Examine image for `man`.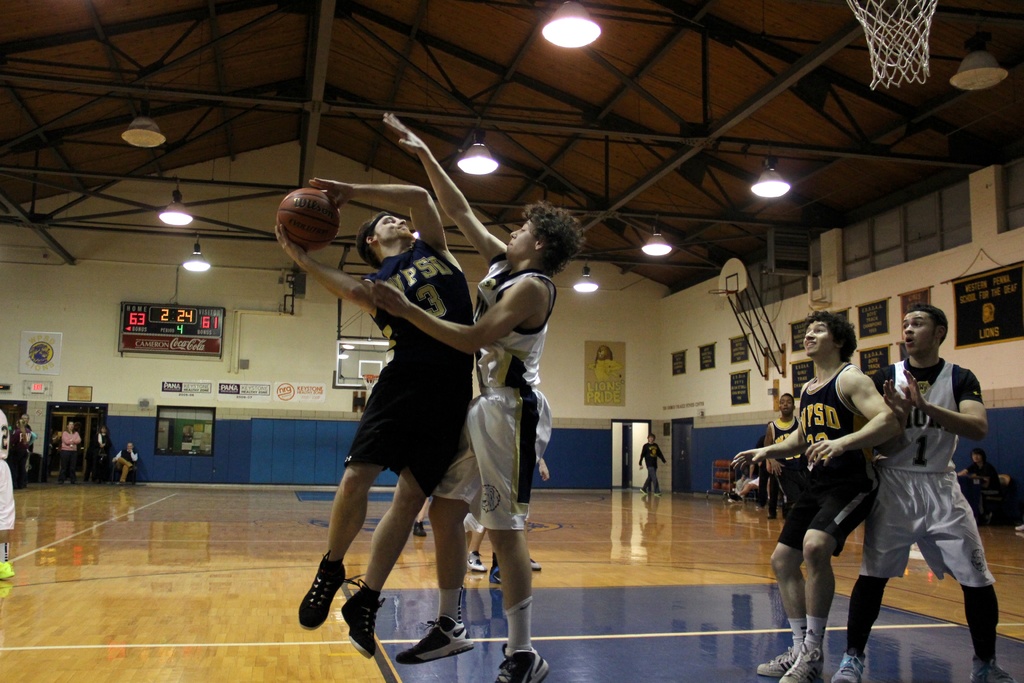
Examination result: <region>11, 416, 31, 482</region>.
